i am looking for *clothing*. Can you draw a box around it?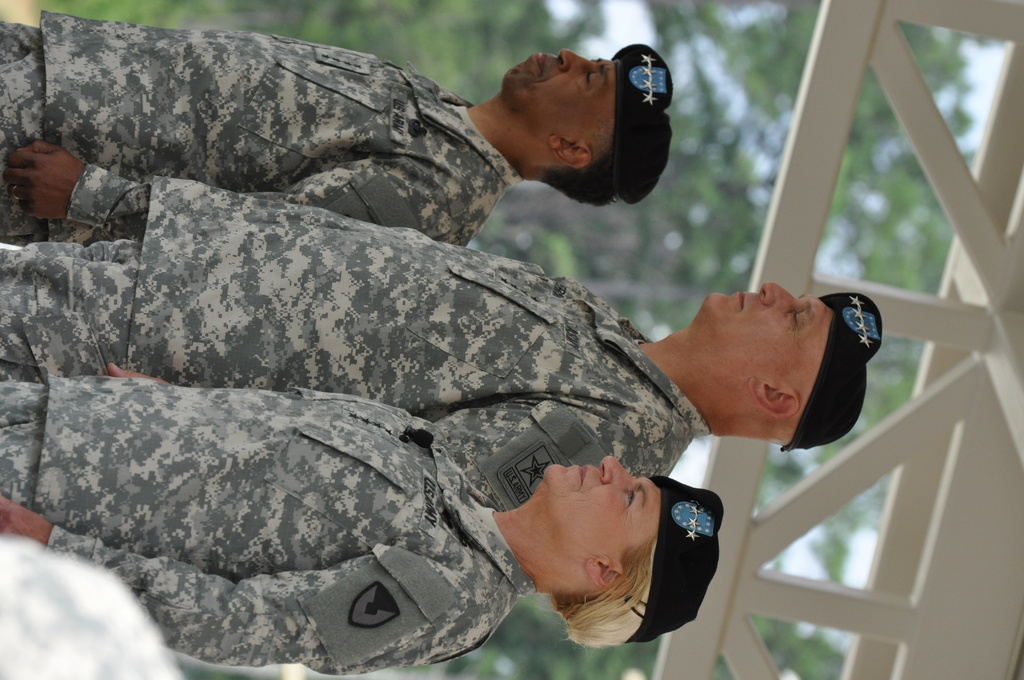
Sure, the bounding box is [0, 393, 531, 679].
